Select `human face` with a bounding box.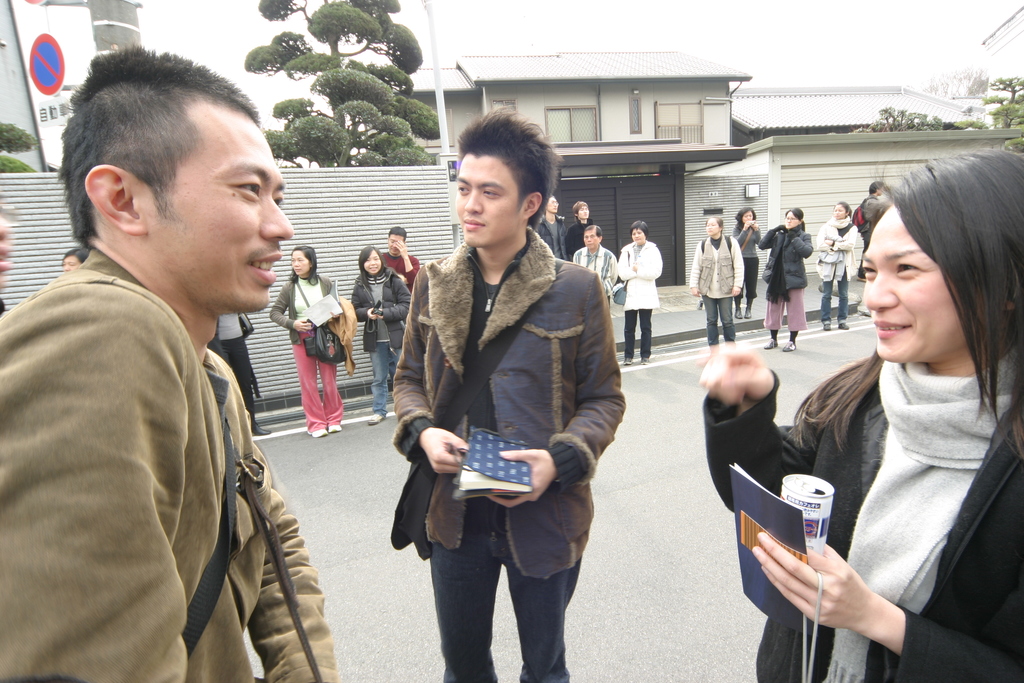
290 248 315 274.
